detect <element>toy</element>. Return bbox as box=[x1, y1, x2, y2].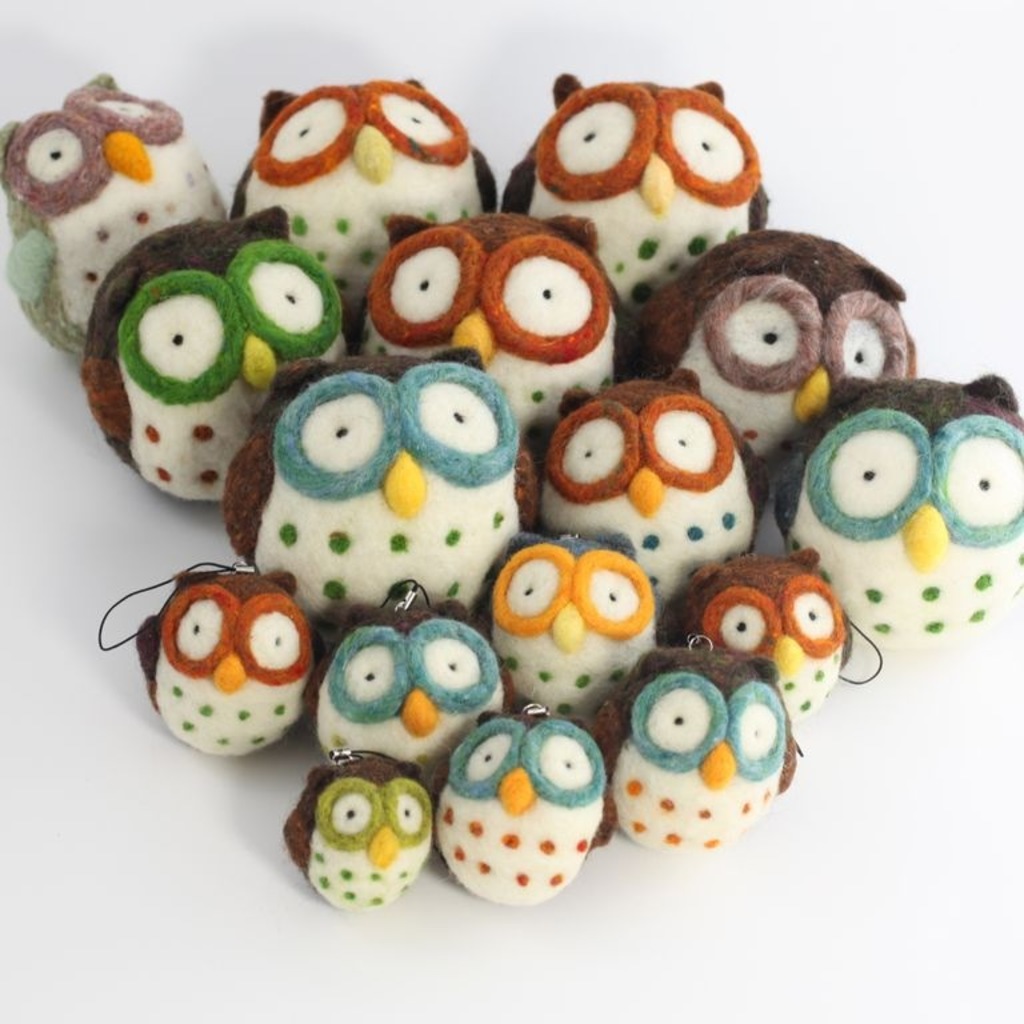
box=[80, 215, 343, 504].
